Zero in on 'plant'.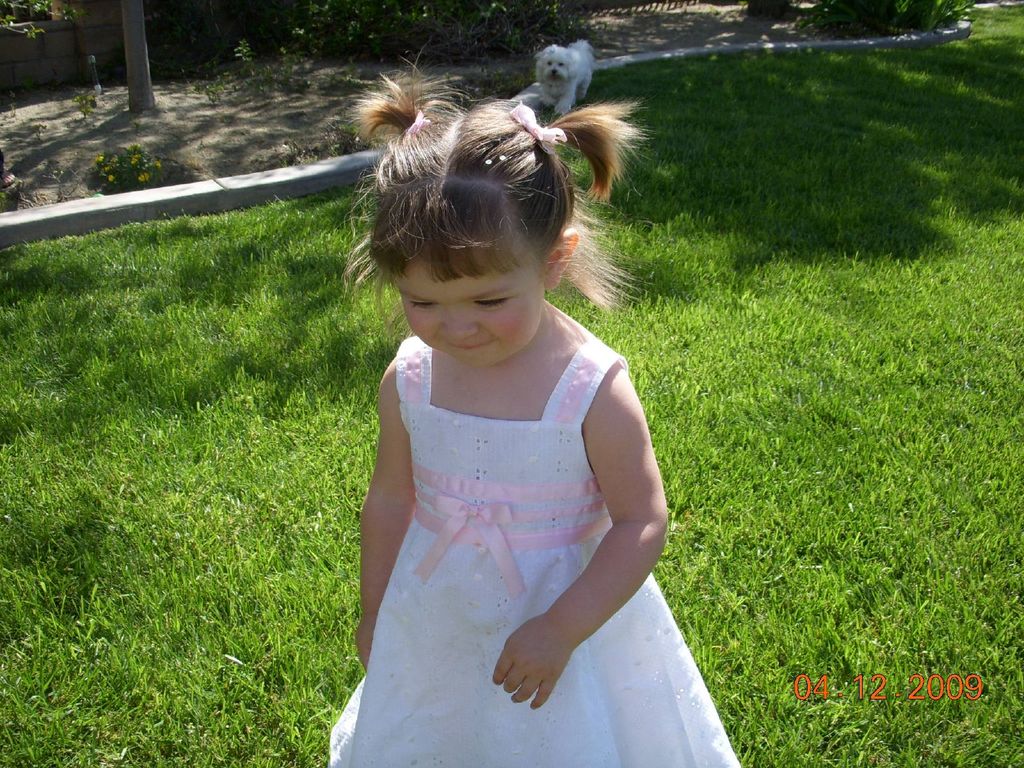
Zeroed in: <bbox>87, 139, 165, 195</bbox>.
